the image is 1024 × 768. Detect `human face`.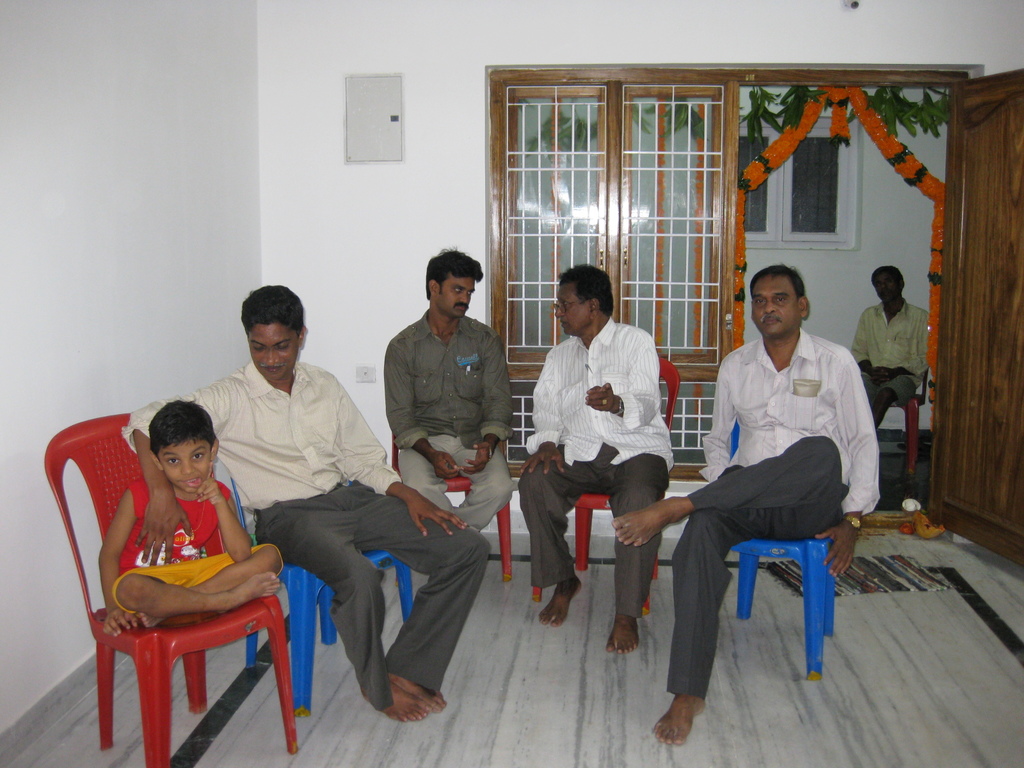
Detection: x1=752 y1=278 x2=800 y2=337.
